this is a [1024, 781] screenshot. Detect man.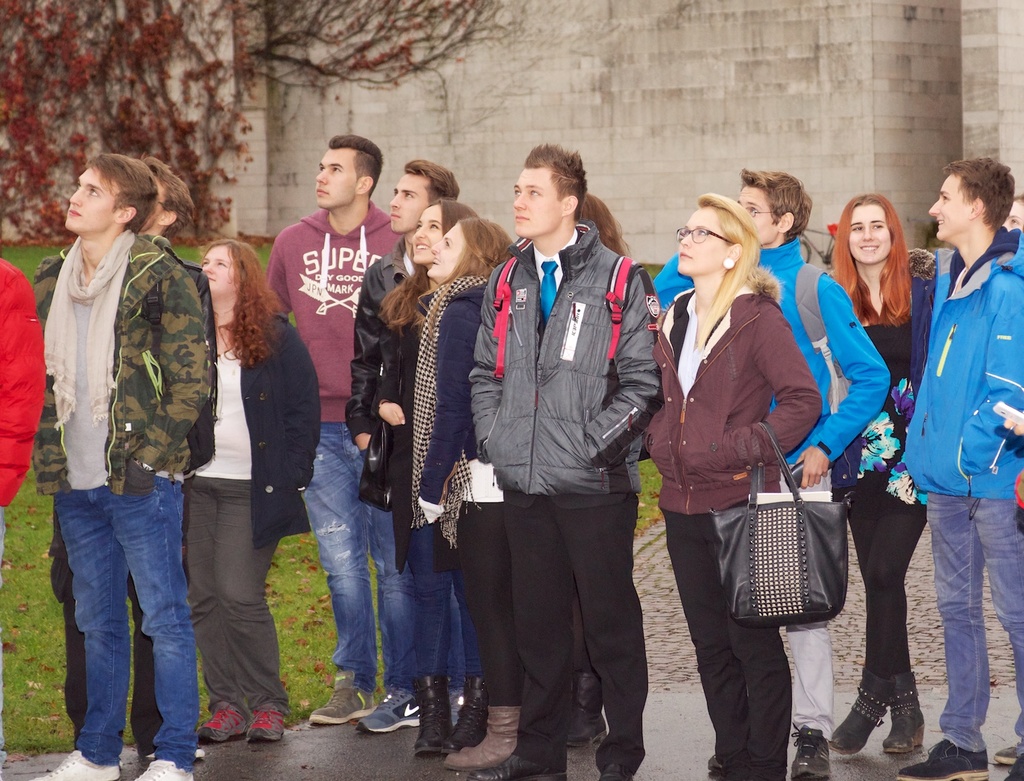
(344,158,466,730).
